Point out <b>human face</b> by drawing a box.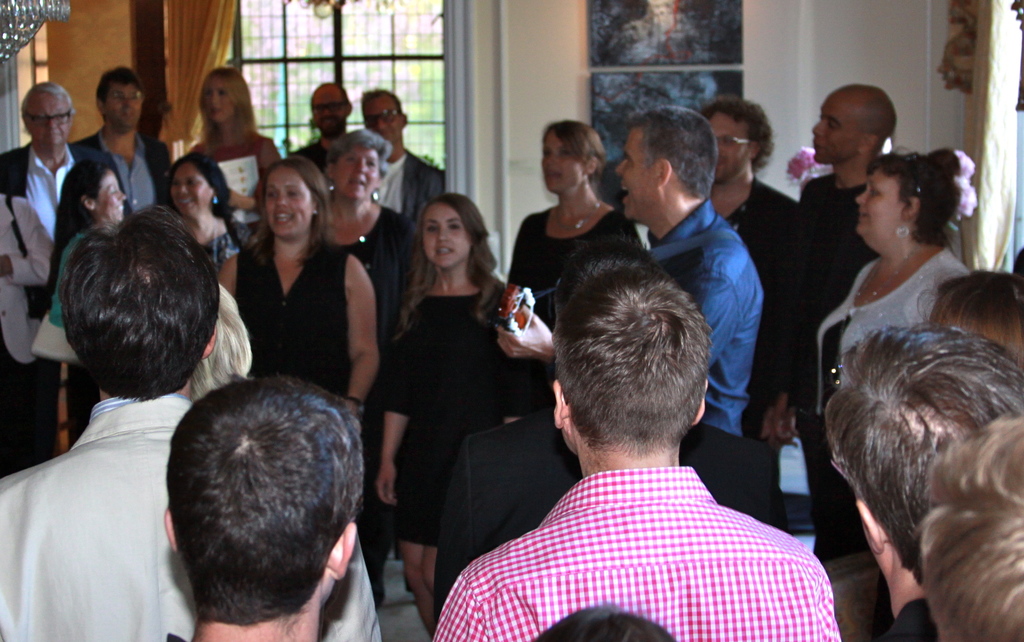
29,92,69,143.
